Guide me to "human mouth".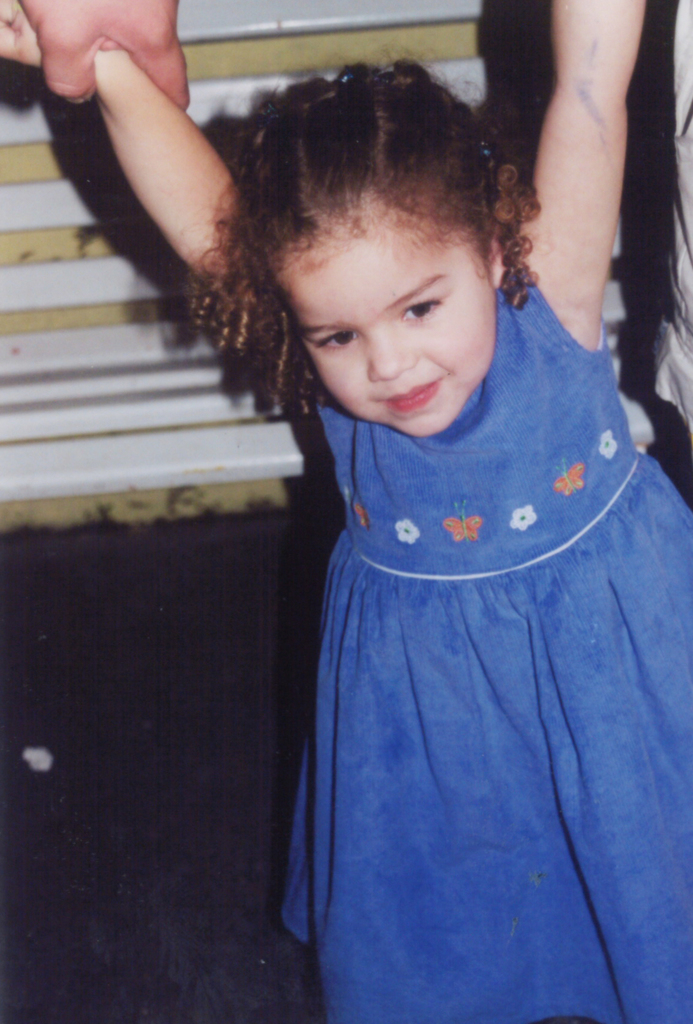
Guidance: crop(383, 378, 449, 412).
